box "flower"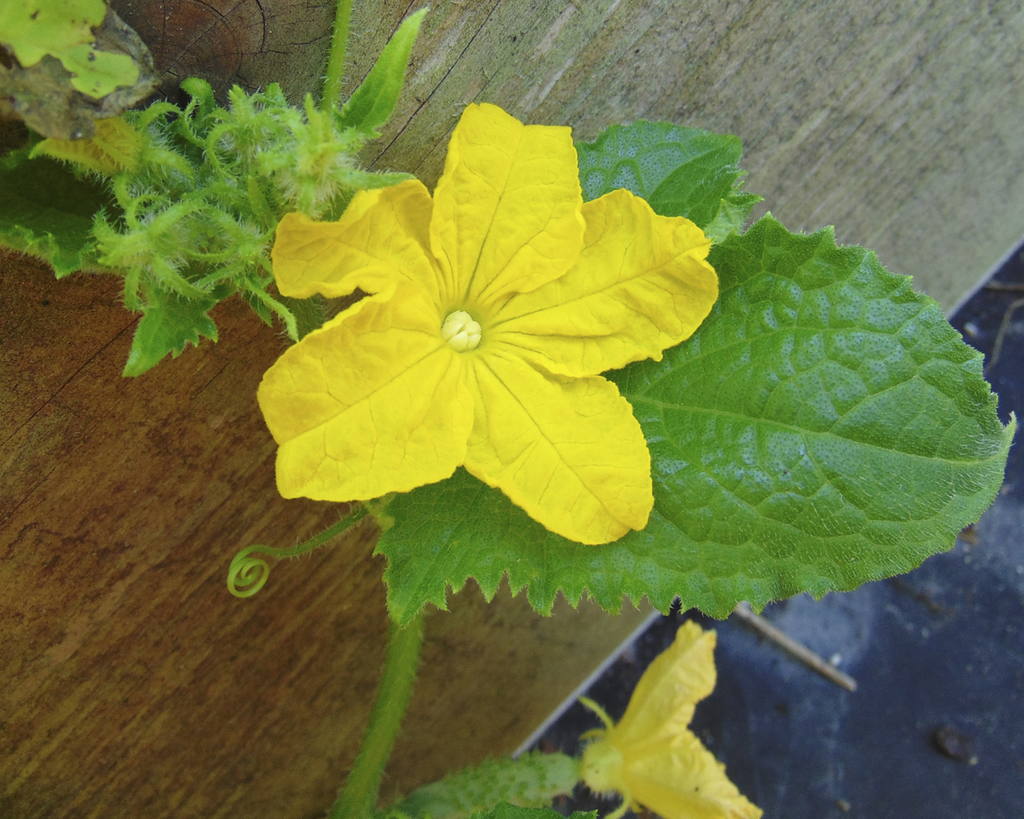
left=241, top=107, right=695, bottom=502
